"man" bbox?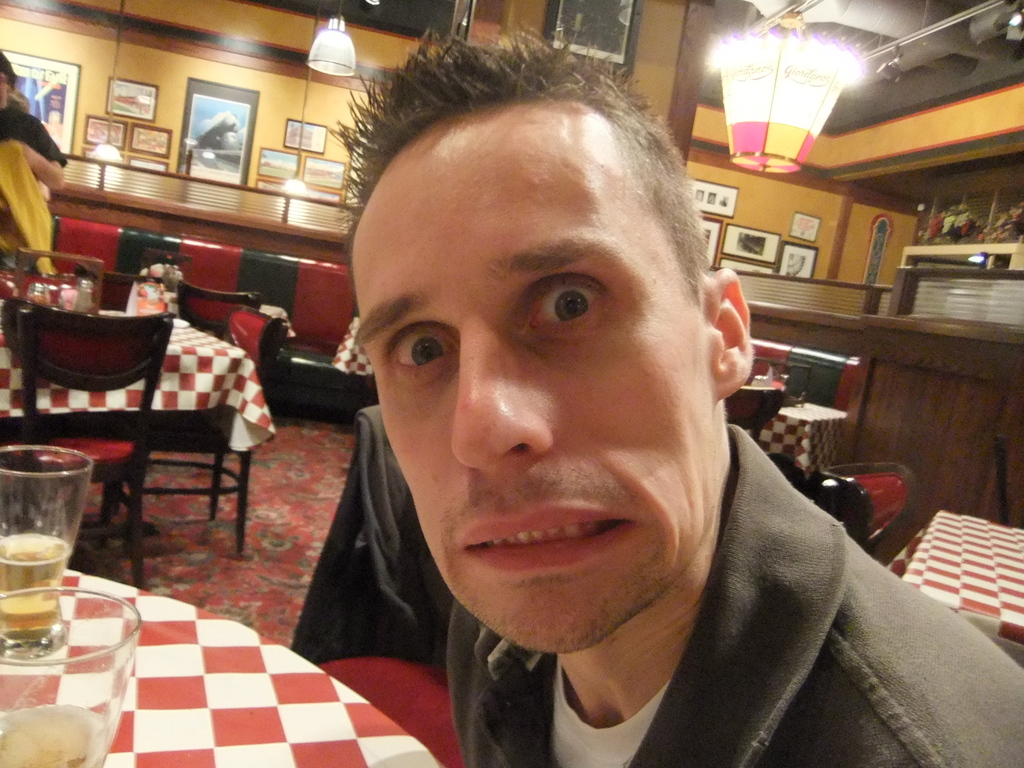
(0,49,70,202)
